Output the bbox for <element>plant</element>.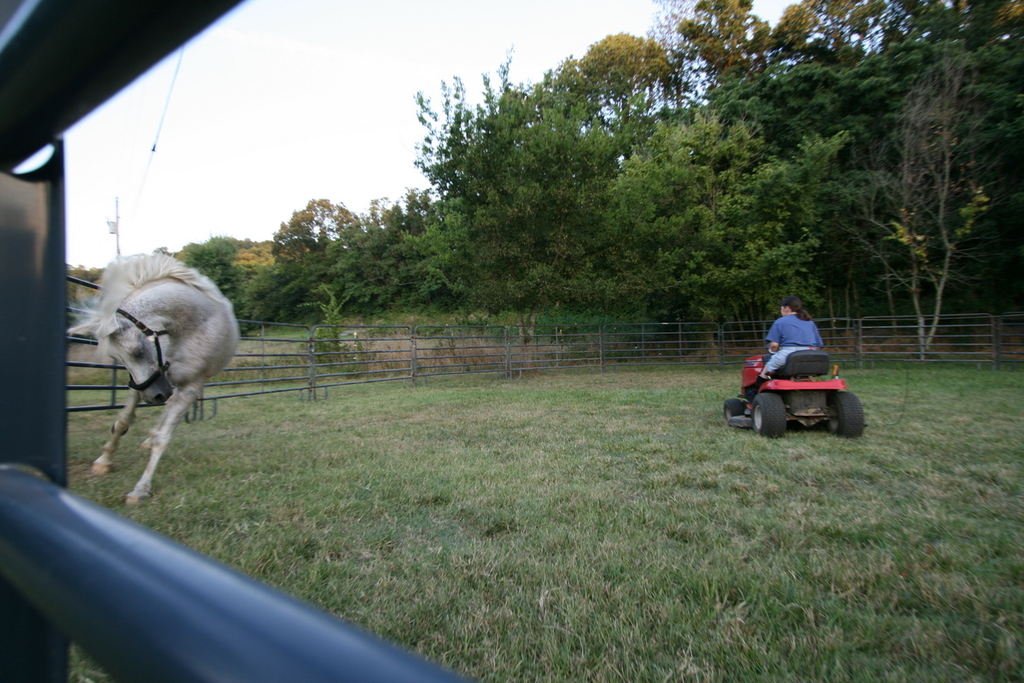
302, 283, 362, 365.
